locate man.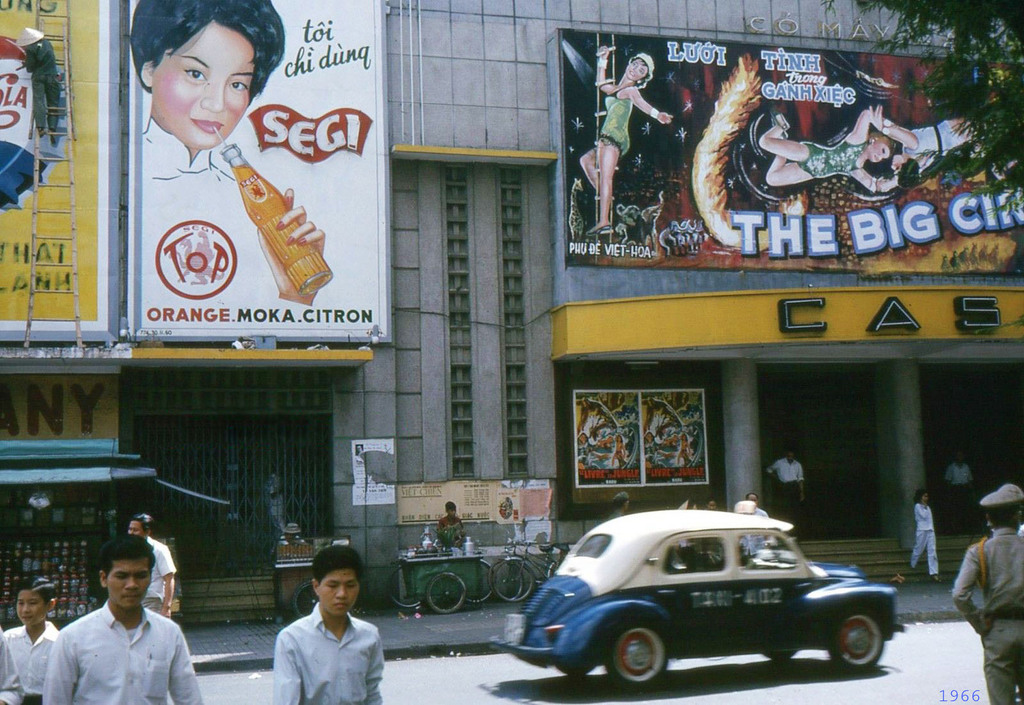
Bounding box: {"x1": 765, "y1": 442, "x2": 813, "y2": 517}.
